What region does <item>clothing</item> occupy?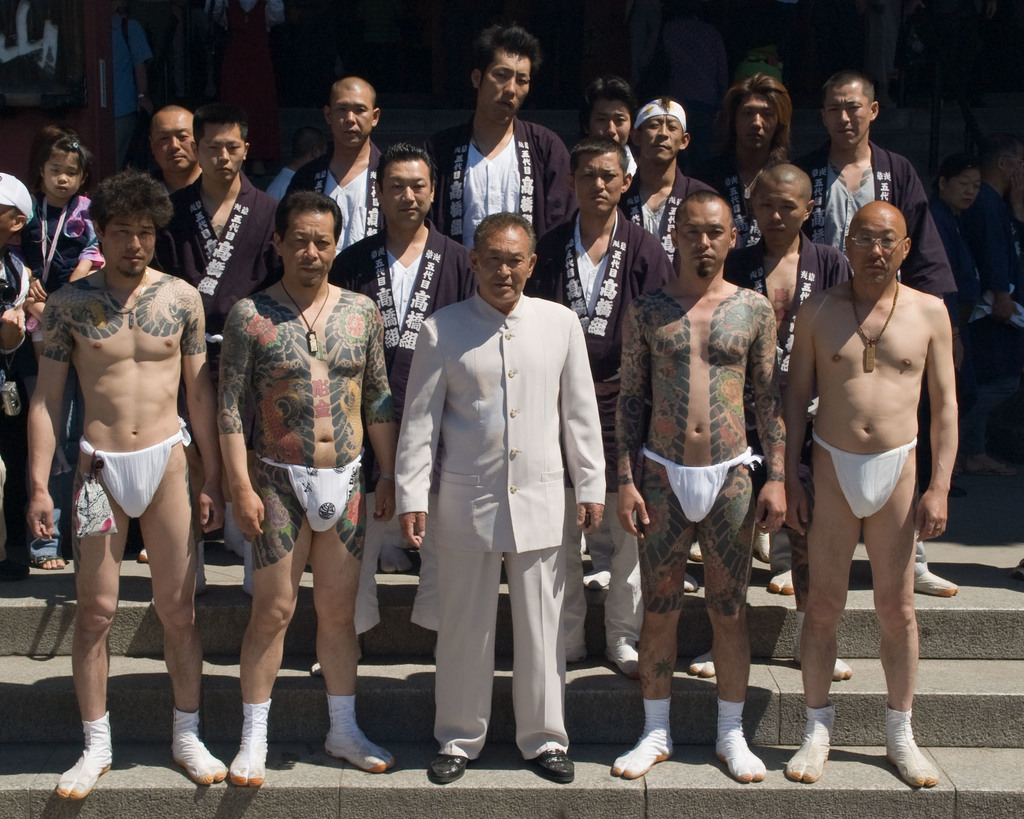
803,424,922,530.
